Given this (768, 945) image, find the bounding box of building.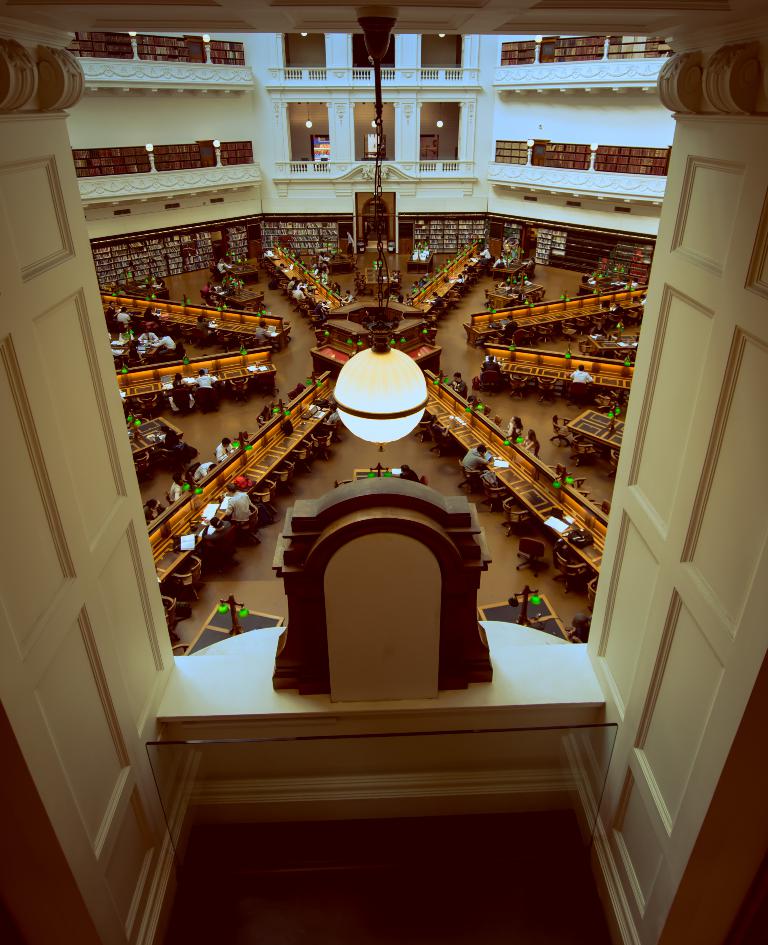
[left=0, top=0, right=767, bottom=944].
